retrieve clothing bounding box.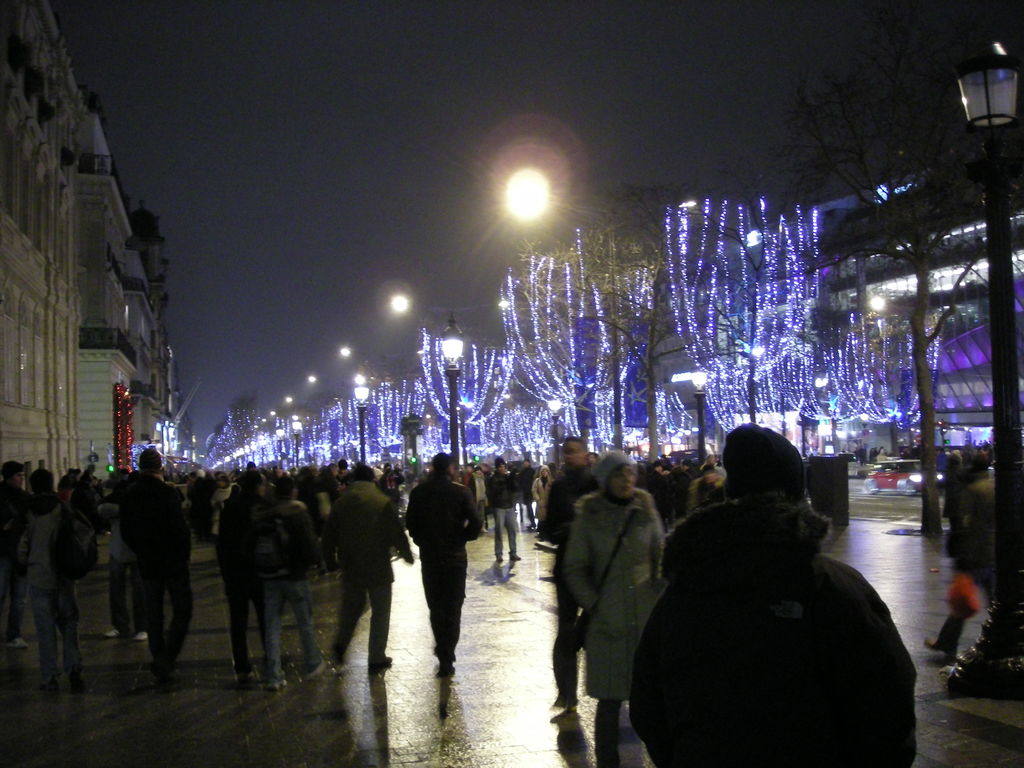
Bounding box: bbox=[201, 492, 291, 675].
